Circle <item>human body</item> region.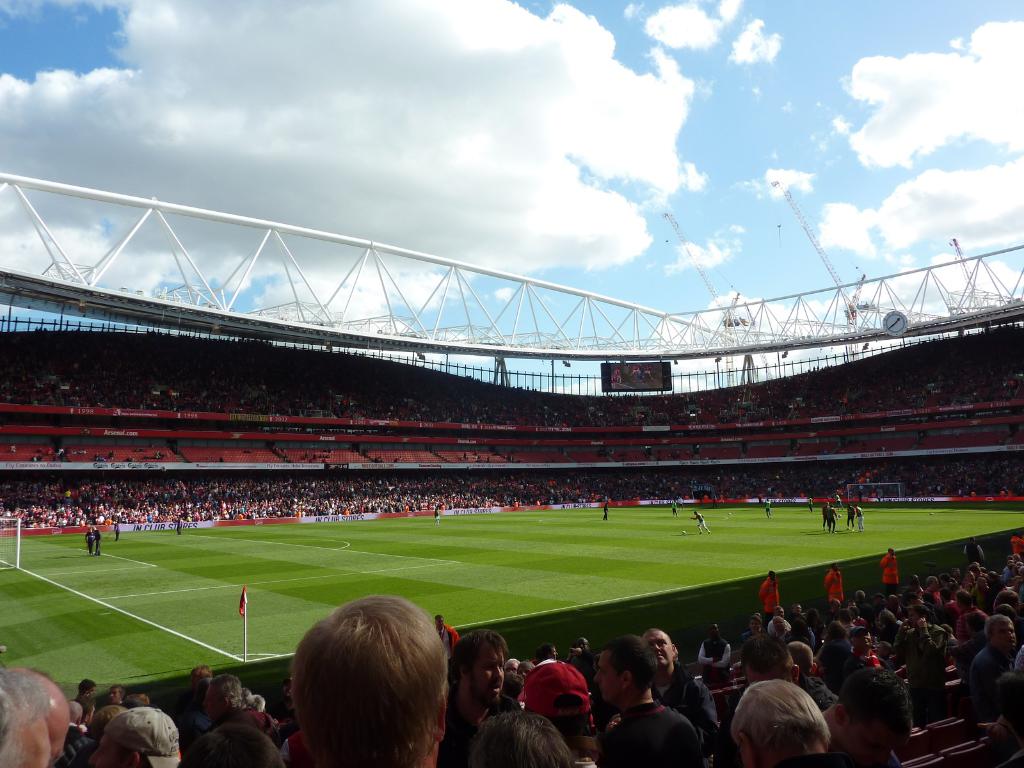
Region: l=756, t=564, r=781, b=625.
